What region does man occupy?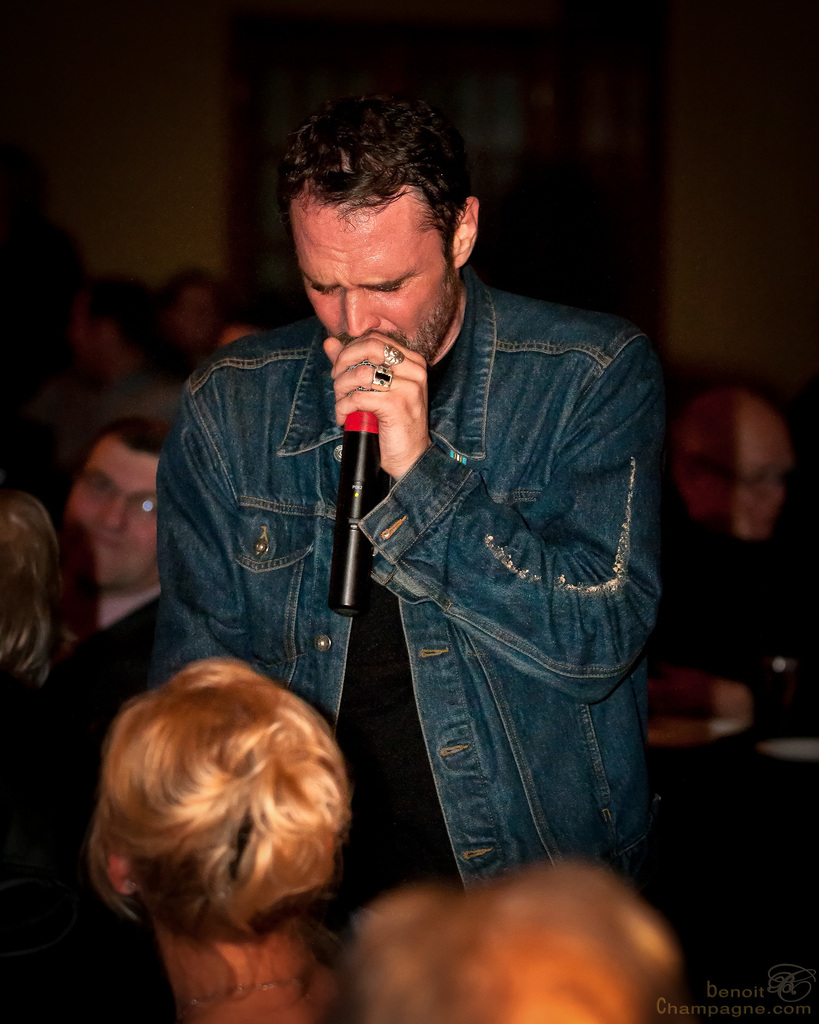
(left=56, top=412, right=173, bottom=685).
